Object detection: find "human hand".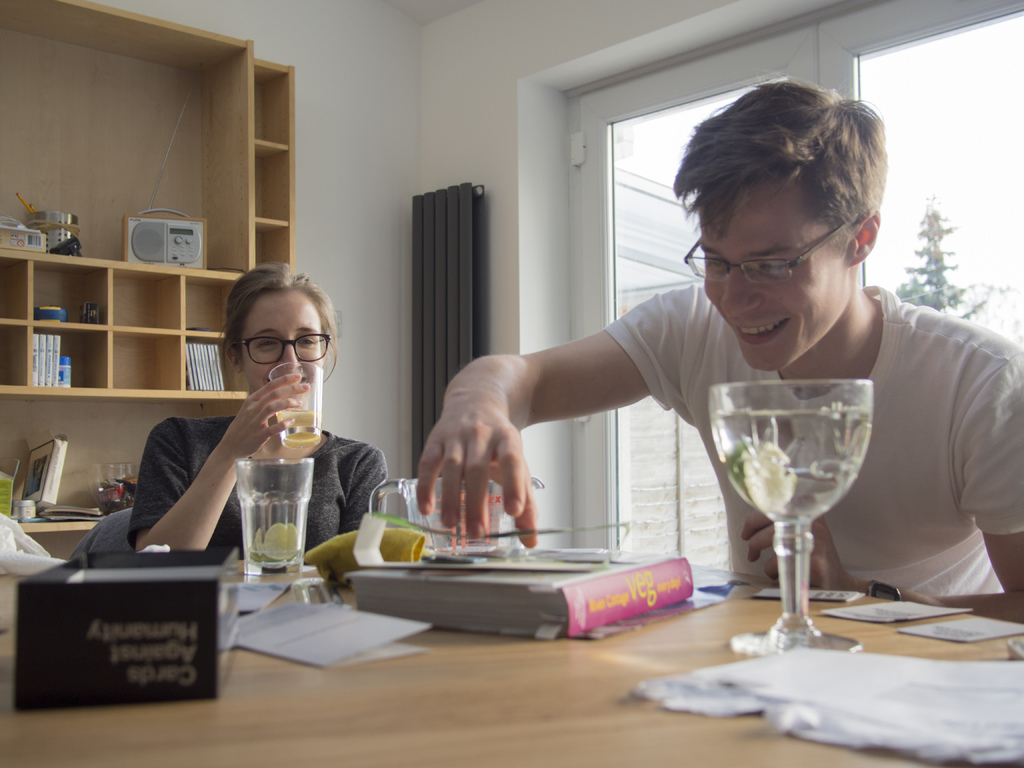
left=406, top=336, right=561, bottom=529.
